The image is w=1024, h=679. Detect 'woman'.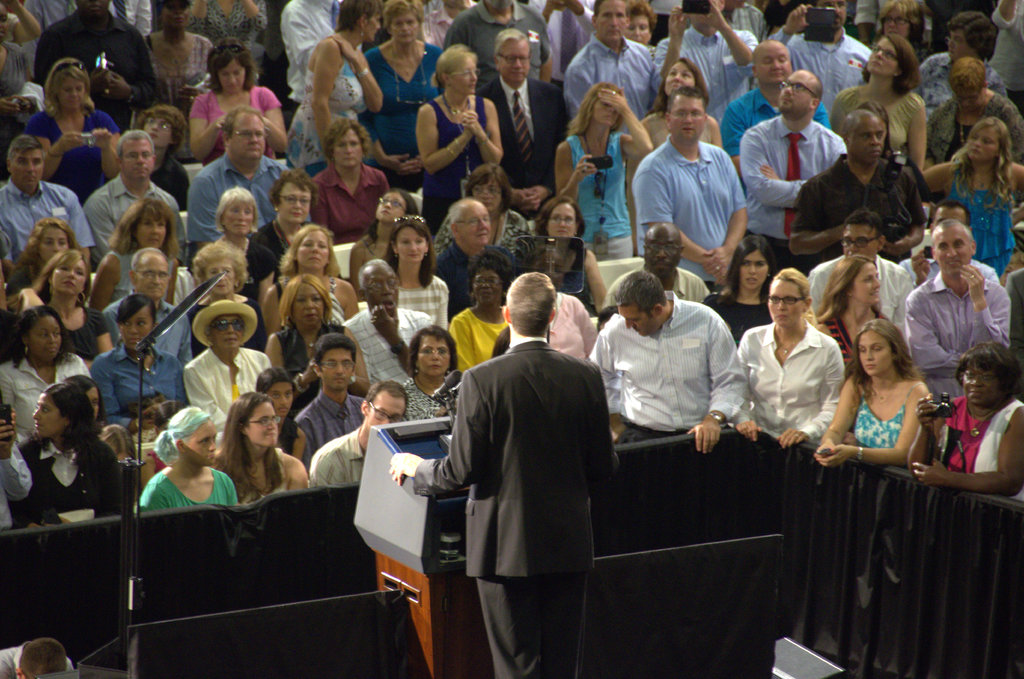
Detection: BBox(931, 51, 1023, 165).
